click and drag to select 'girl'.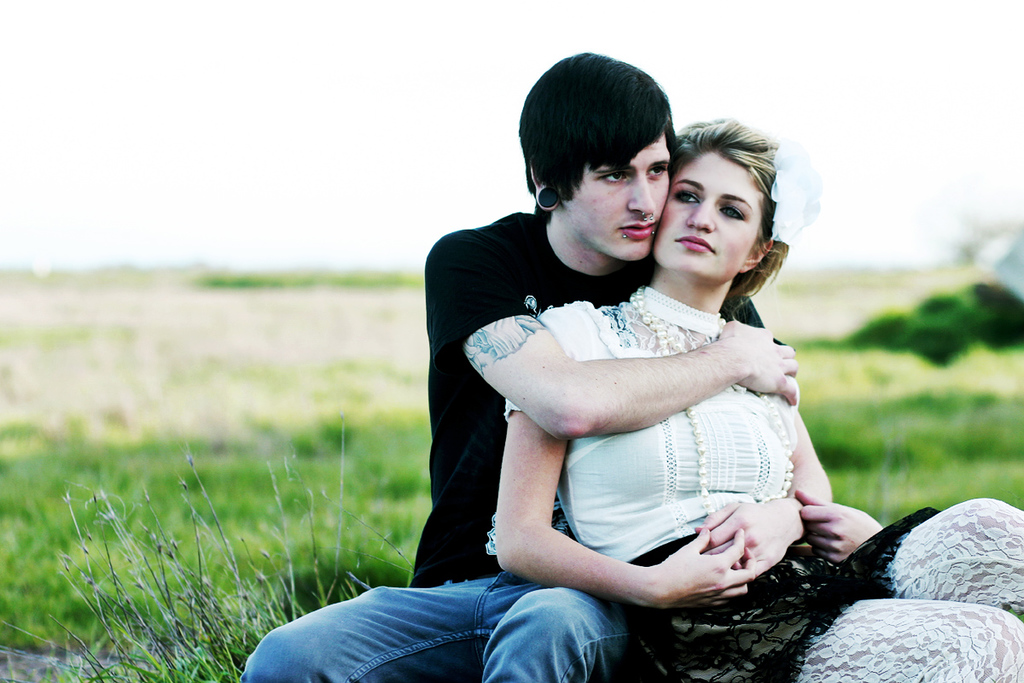
Selection: locate(482, 120, 1023, 682).
